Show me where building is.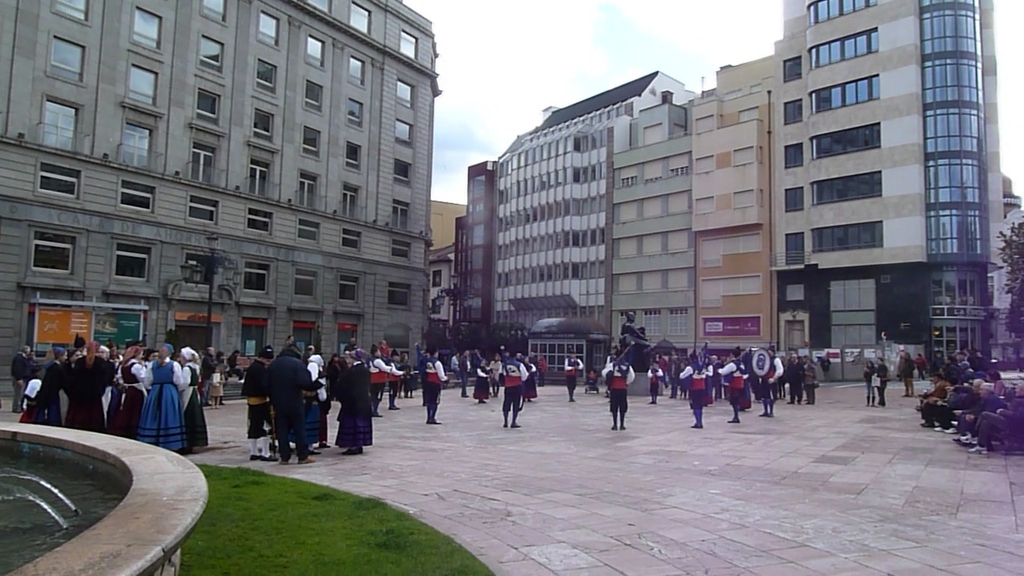
building is at bbox=[427, 197, 473, 250].
